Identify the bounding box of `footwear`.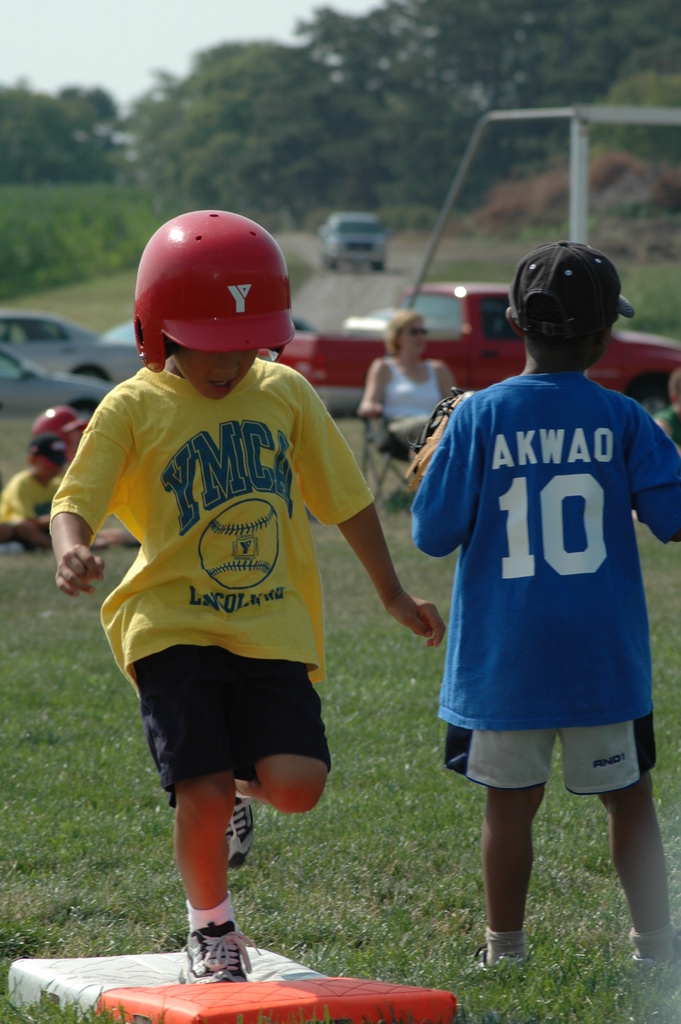
<bbox>172, 936, 268, 993</bbox>.
